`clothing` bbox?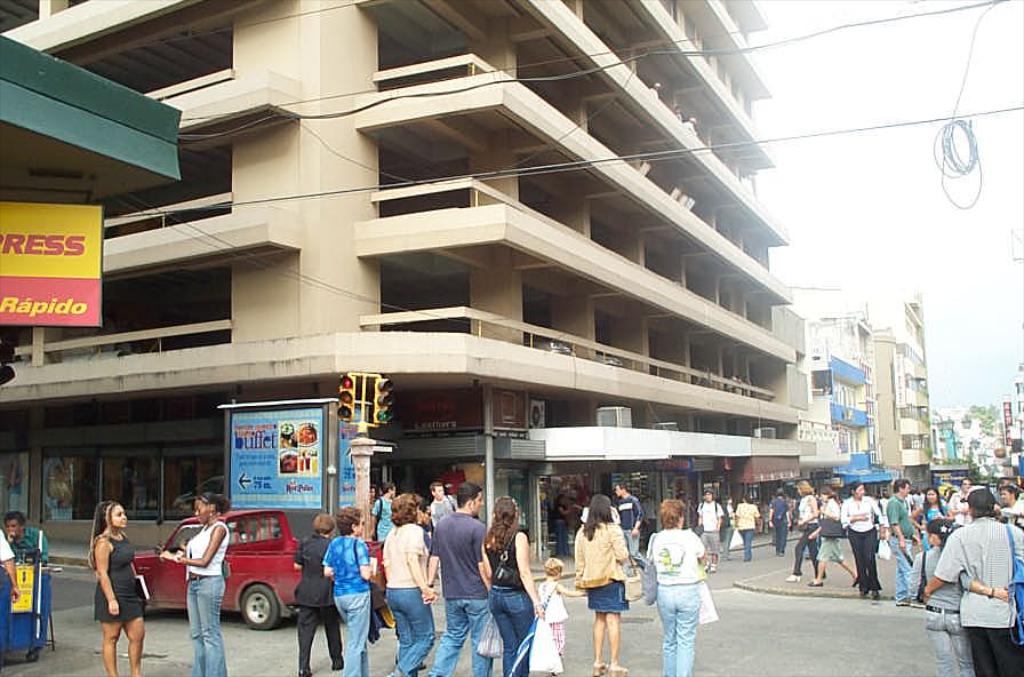
x1=769 y1=494 x2=791 y2=552
